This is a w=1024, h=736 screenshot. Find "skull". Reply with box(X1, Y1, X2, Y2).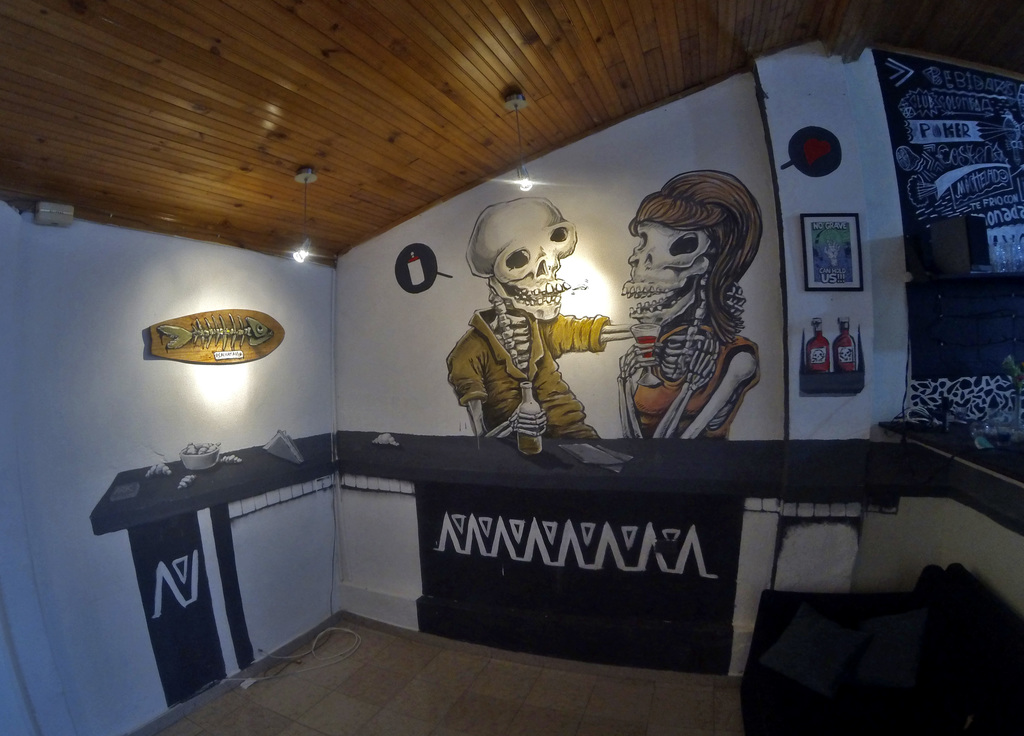
box(244, 315, 272, 348).
